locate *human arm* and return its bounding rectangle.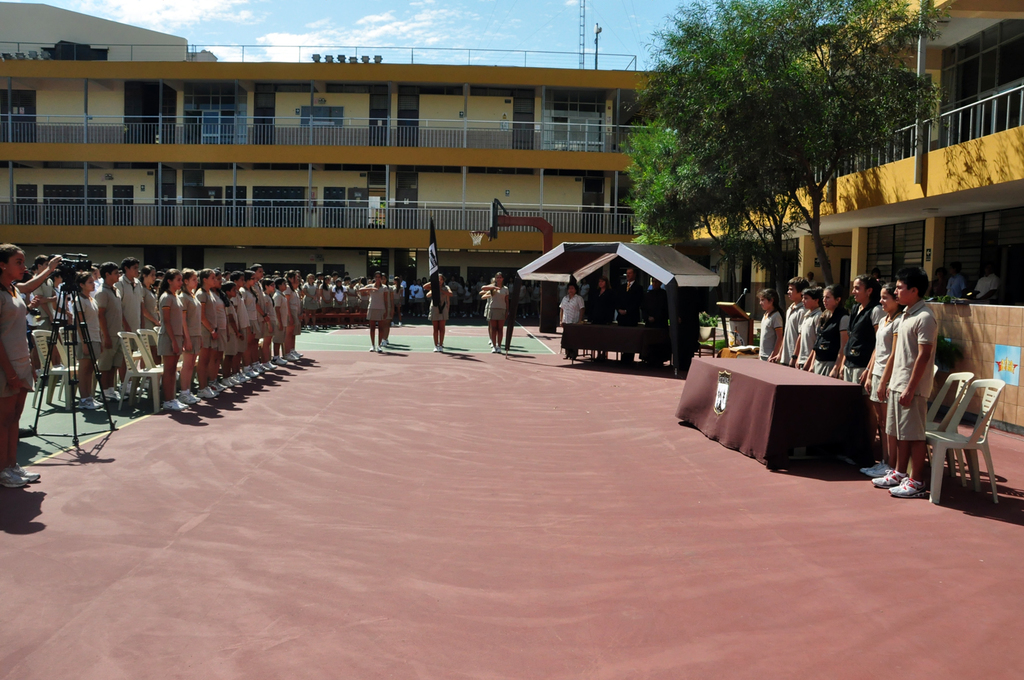
[160, 304, 176, 359].
